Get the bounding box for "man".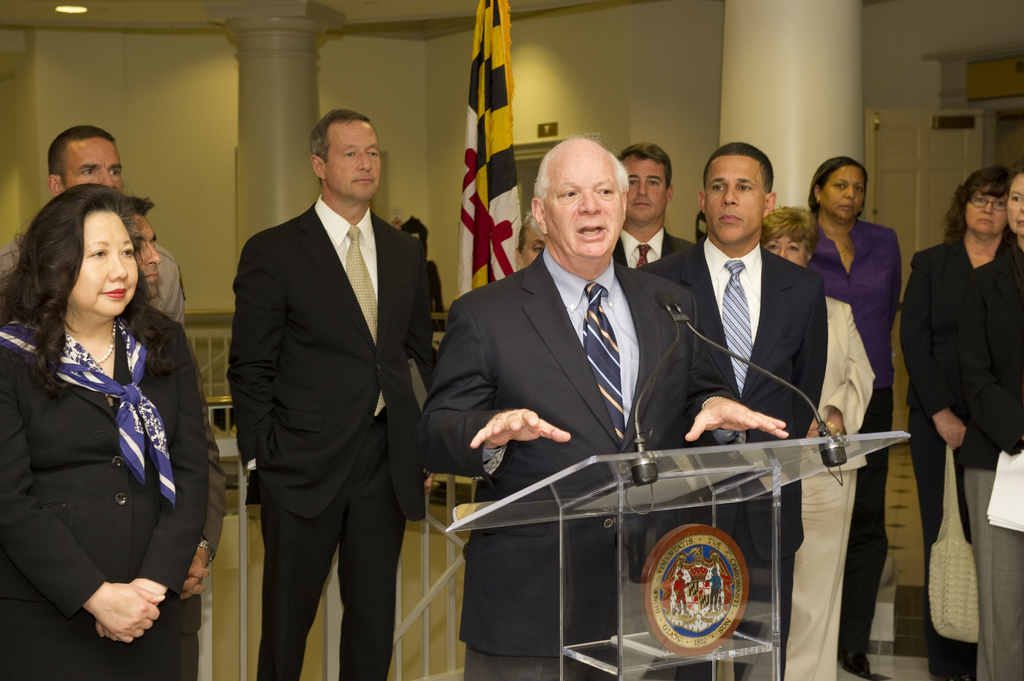
box(0, 123, 189, 326).
